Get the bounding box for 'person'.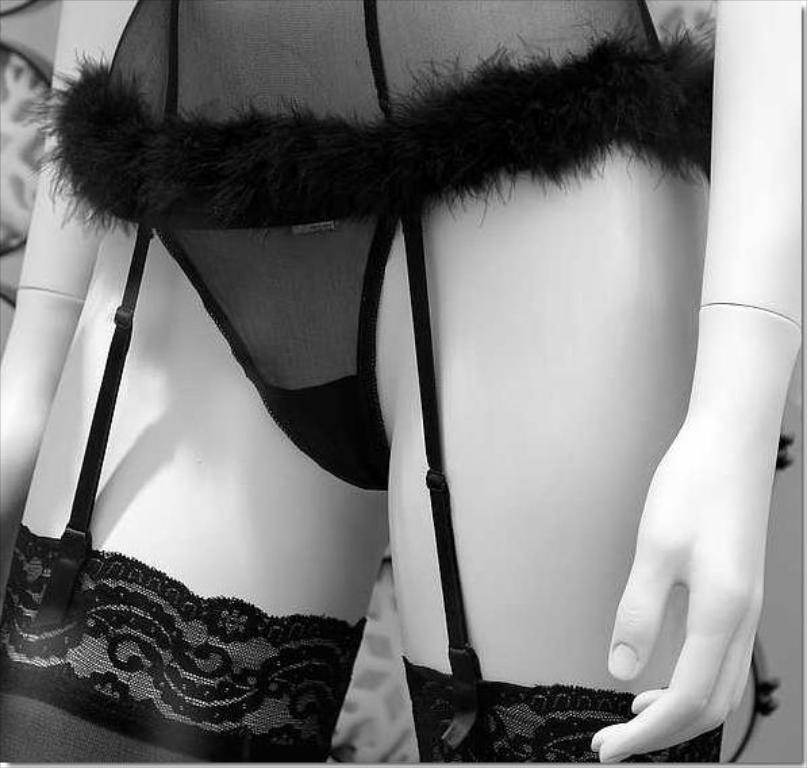
box(36, 0, 762, 767).
